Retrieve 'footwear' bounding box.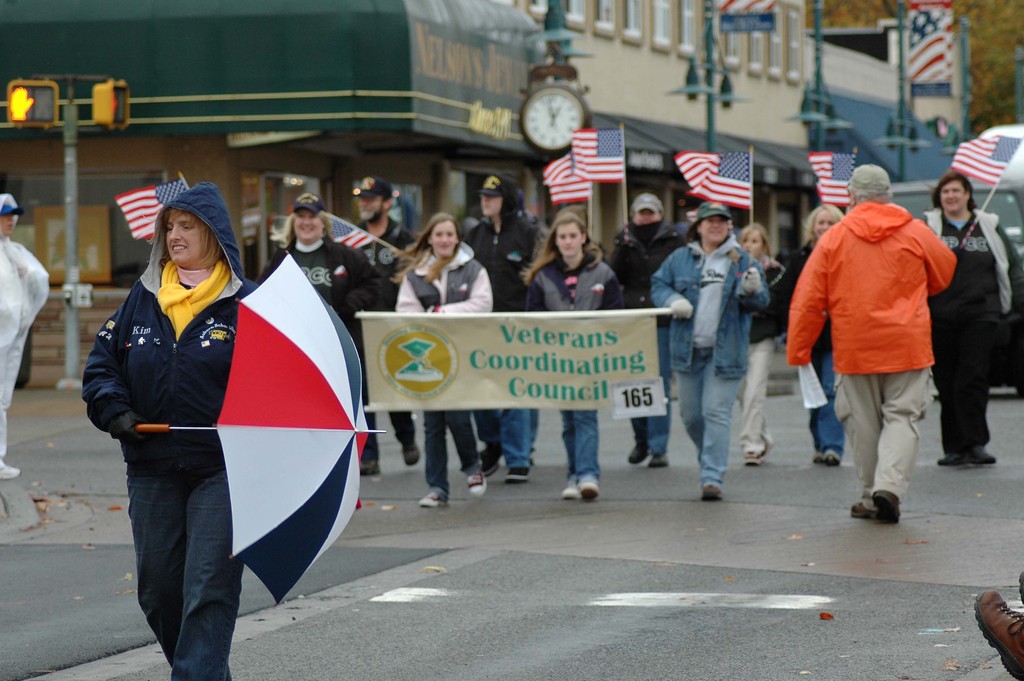
Bounding box: region(355, 455, 385, 480).
